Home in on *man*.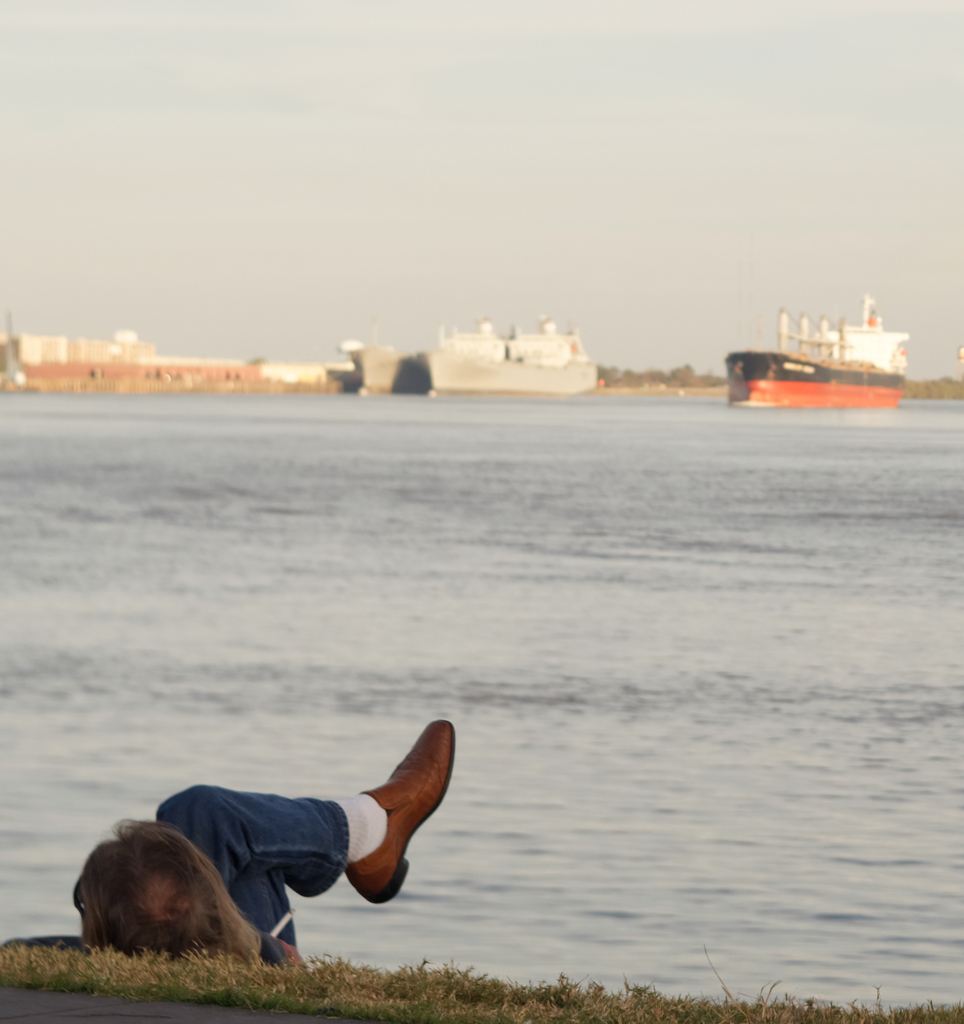
Homed in at l=24, t=699, r=432, b=953.
